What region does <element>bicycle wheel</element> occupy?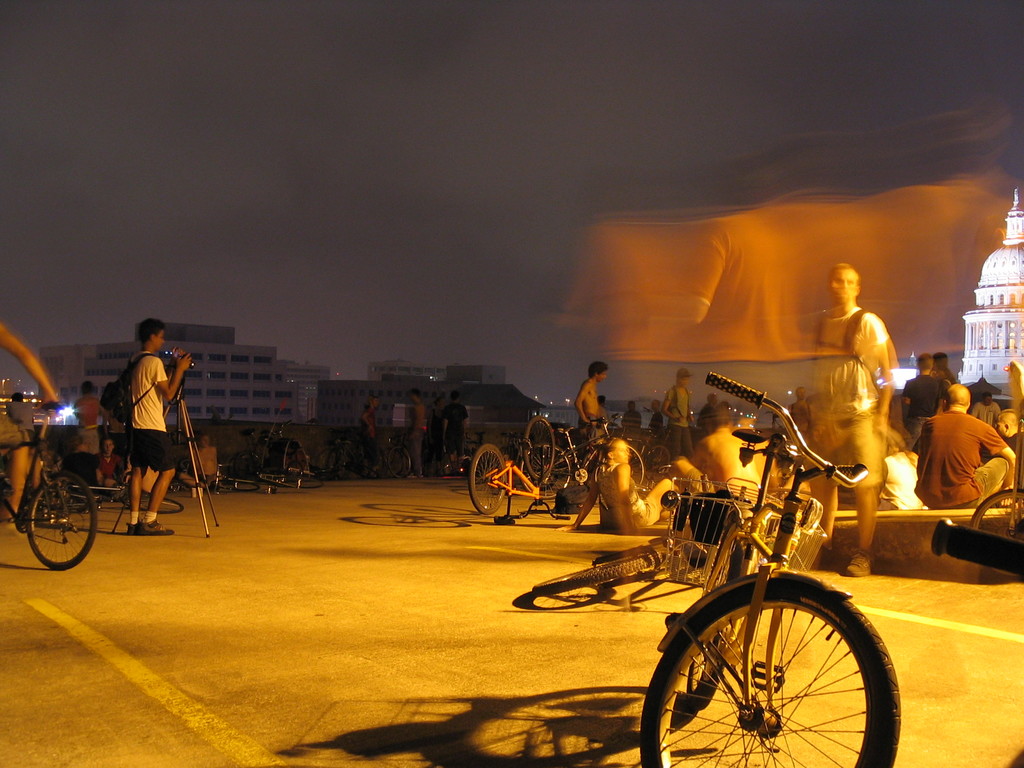
(left=518, top=437, right=571, bottom=495).
